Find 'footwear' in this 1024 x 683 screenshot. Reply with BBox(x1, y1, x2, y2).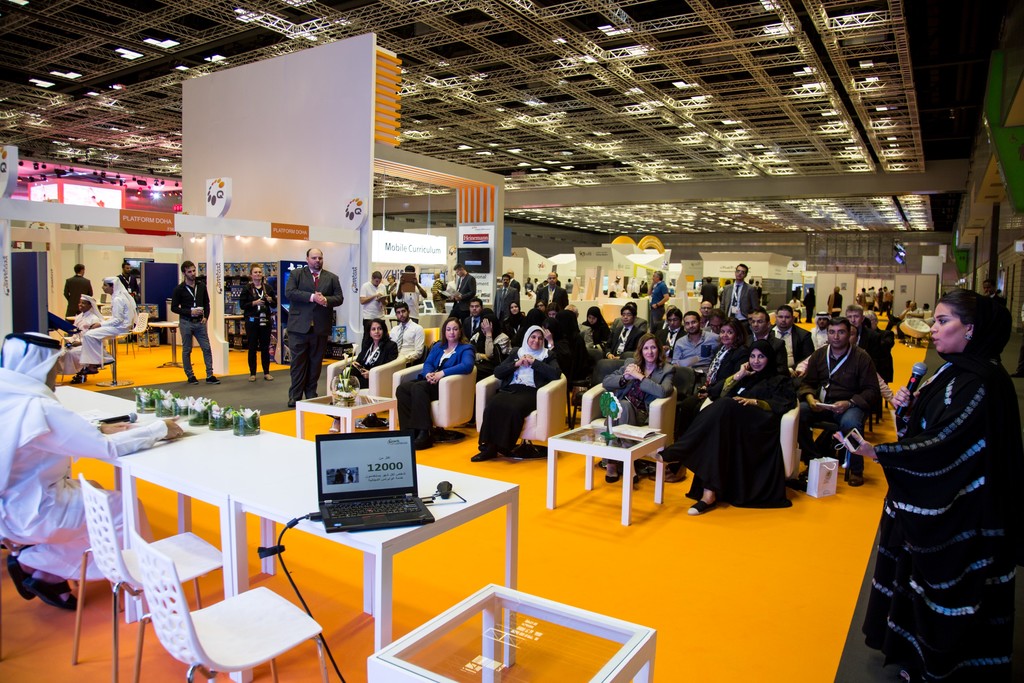
BBox(600, 458, 622, 486).
